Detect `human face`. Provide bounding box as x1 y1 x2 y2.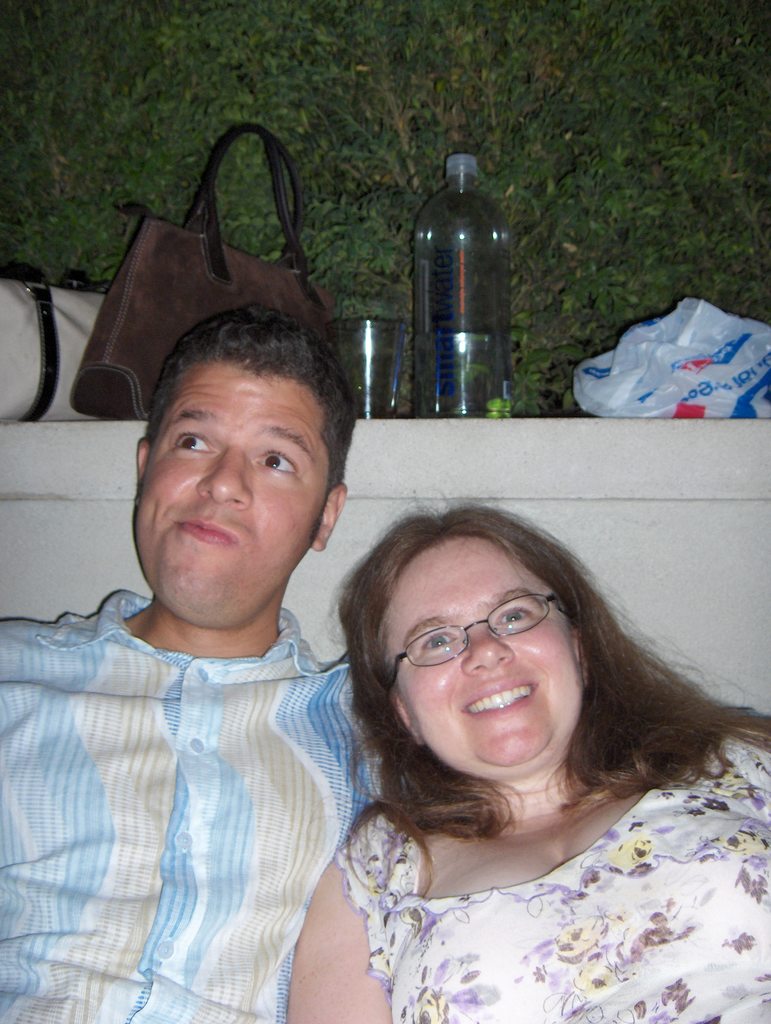
371 540 583 778.
